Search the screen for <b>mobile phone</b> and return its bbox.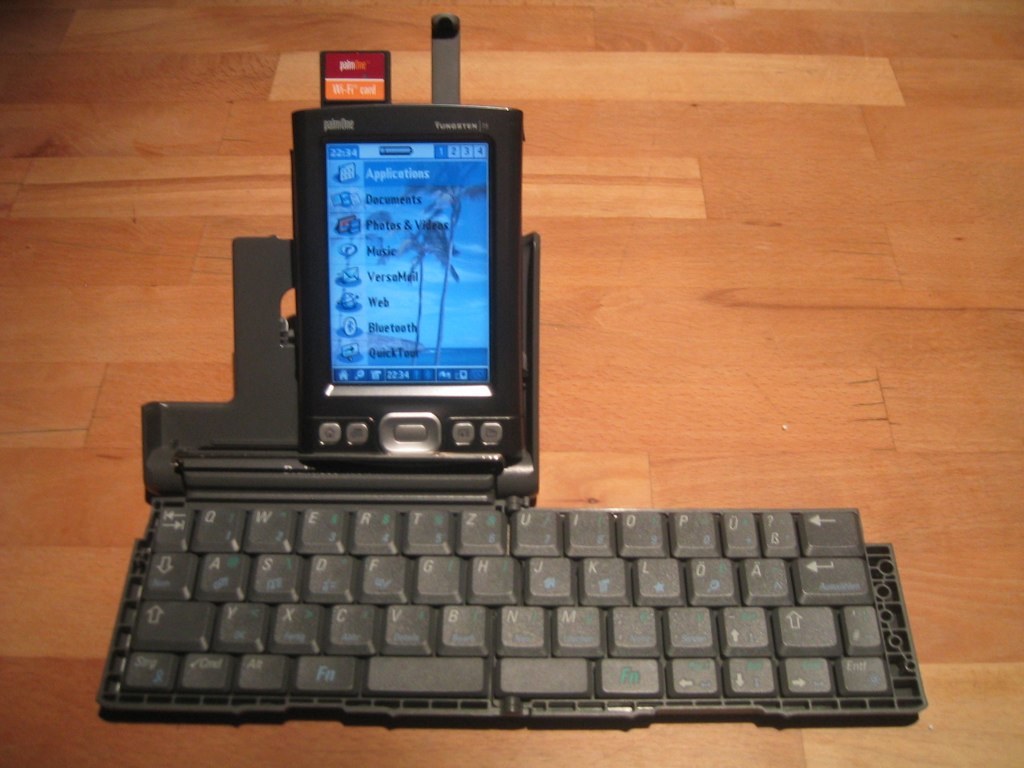
Found: <region>266, 90, 526, 525</region>.
